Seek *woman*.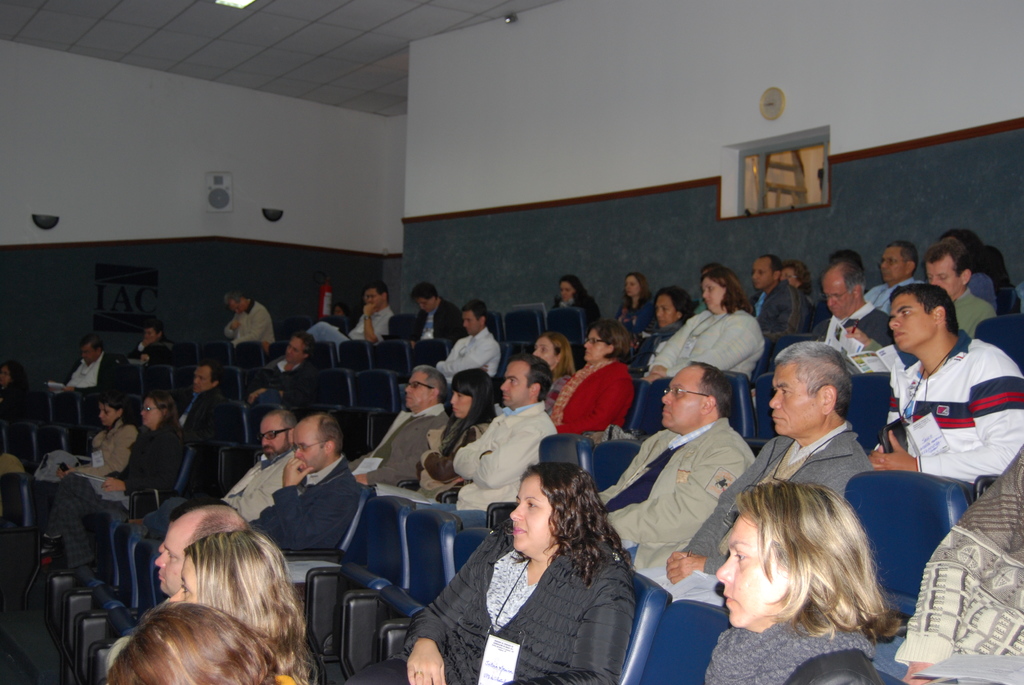
(x1=647, y1=269, x2=767, y2=381).
